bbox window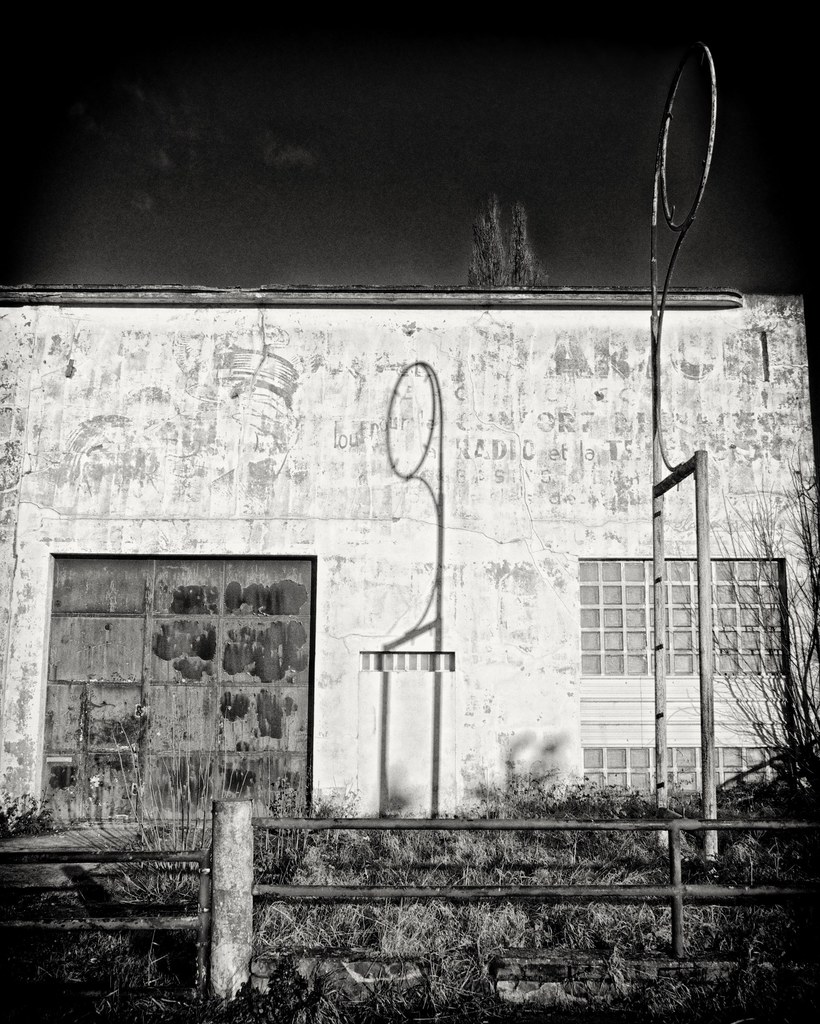
bbox(578, 557, 795, 685)
